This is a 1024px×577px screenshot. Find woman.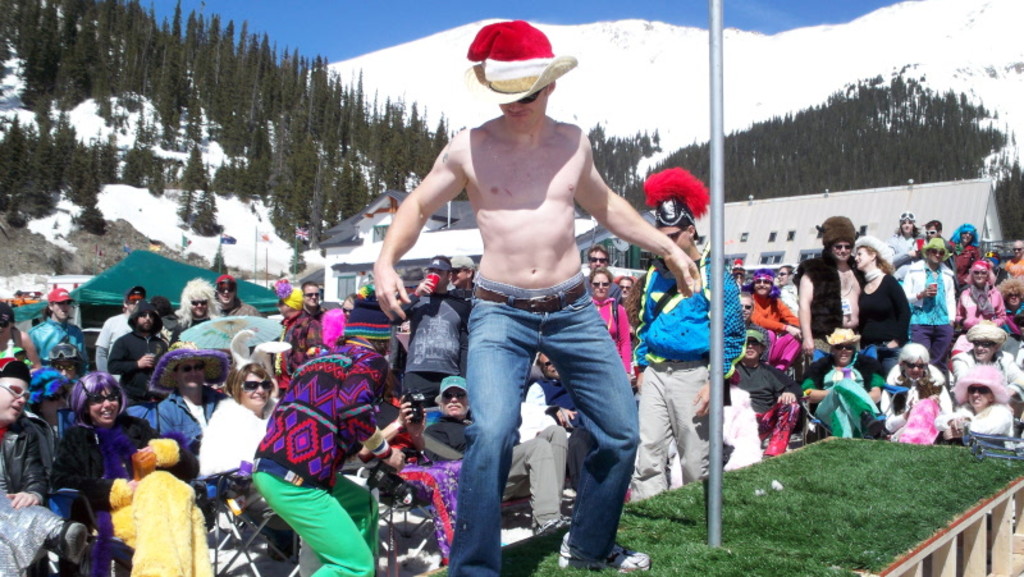
Bounding box: {"x1": 51, "y1": 371, "x2": 218, "y2": 576}.
